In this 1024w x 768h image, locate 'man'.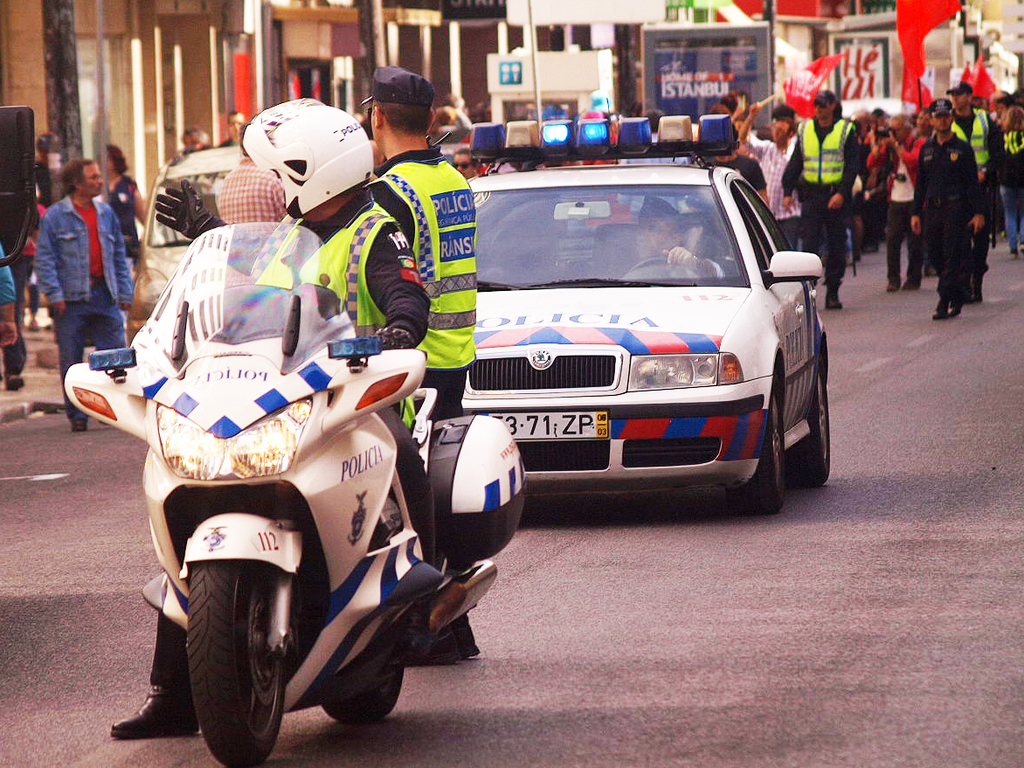
Bounding box: <region>430, 106, 473, 166</region>.
